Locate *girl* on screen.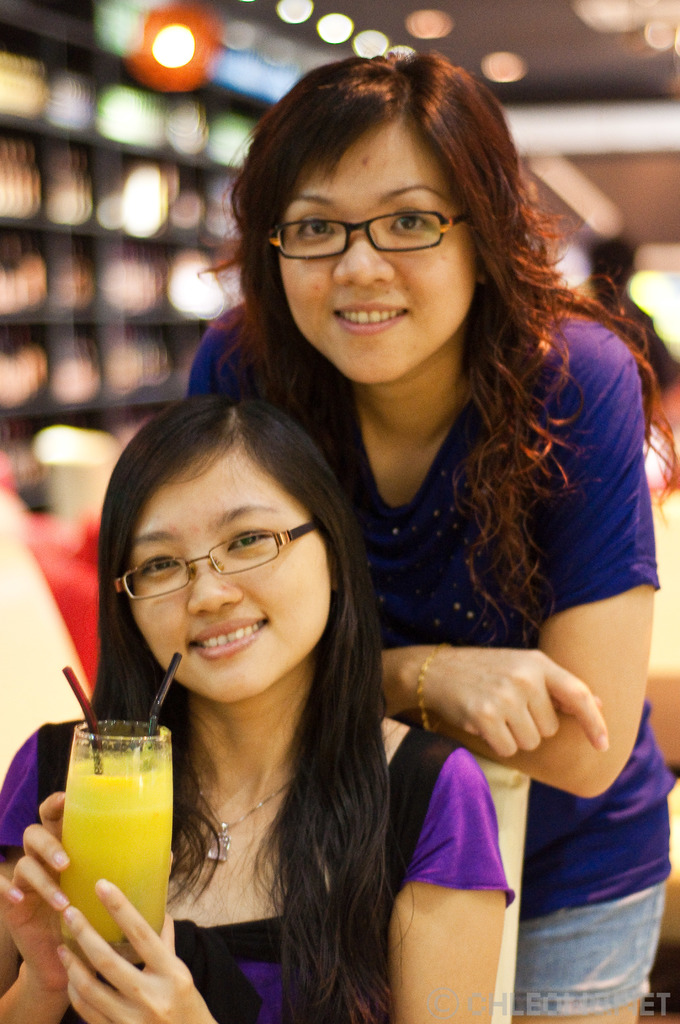
On screen at {"x1": 0, "y1": 391, "x2": 514, "y2": 1023}.
